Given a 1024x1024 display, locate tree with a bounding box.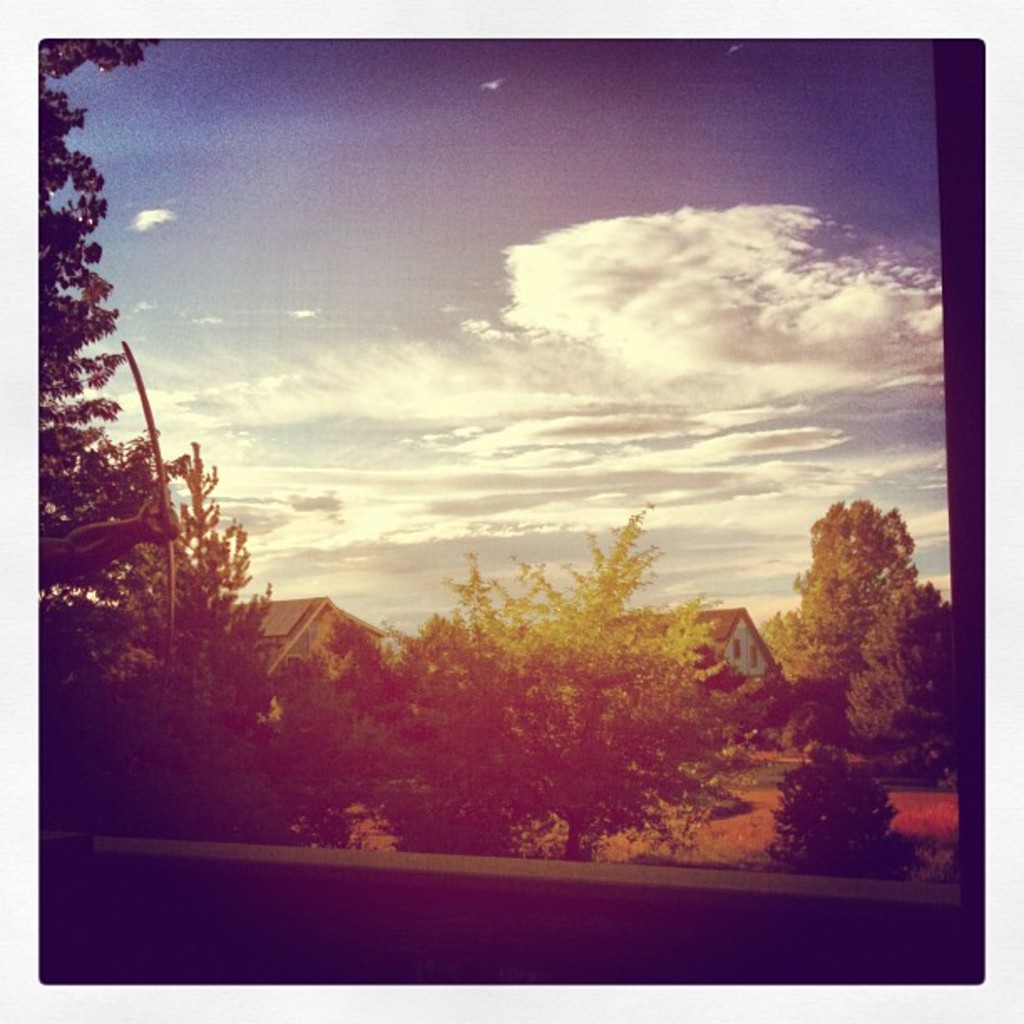
Located: bbox(35, 37, 186, 539).
